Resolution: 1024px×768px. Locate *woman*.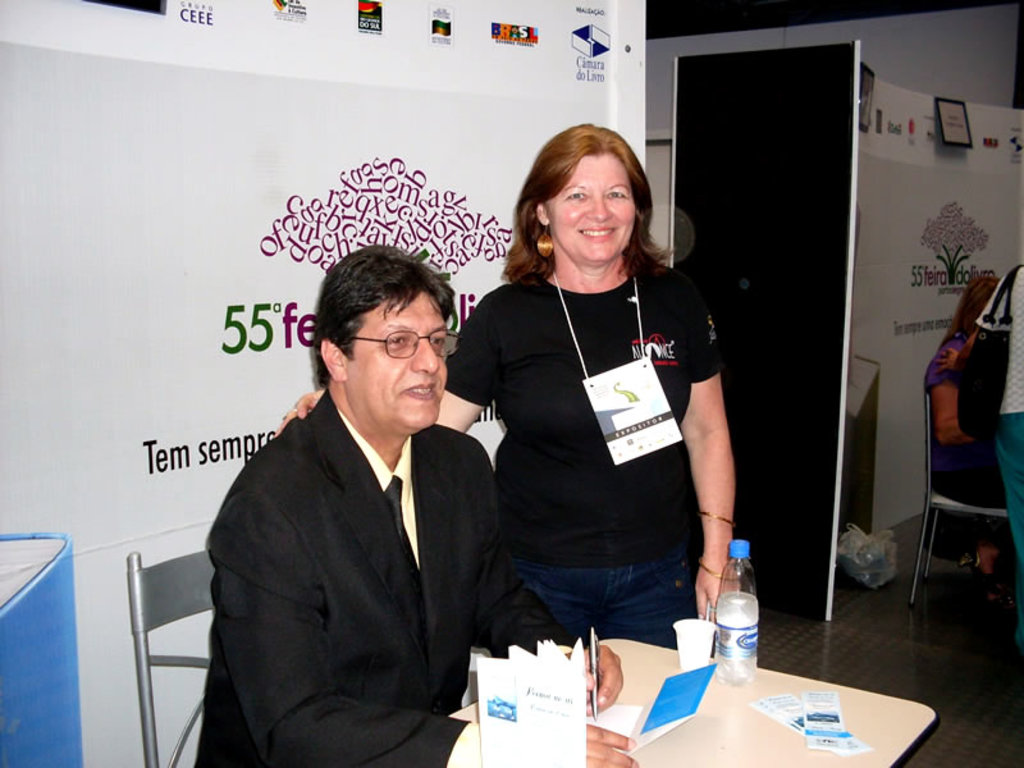
922,276,1019,581.
